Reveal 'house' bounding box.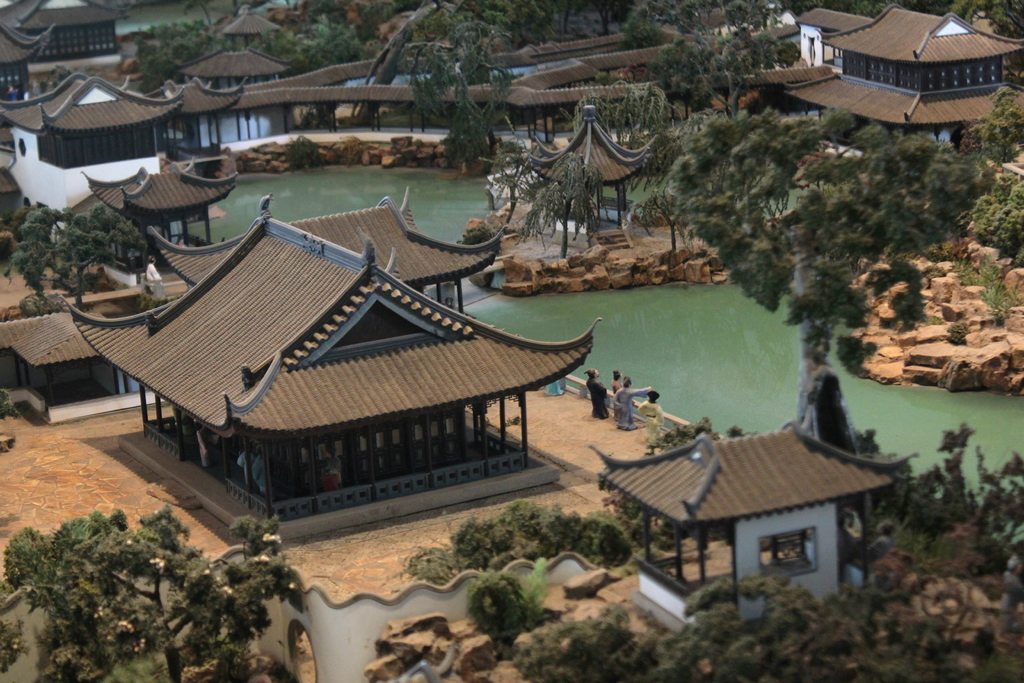
Revealed: BBox(0, 0, 745, 251).
